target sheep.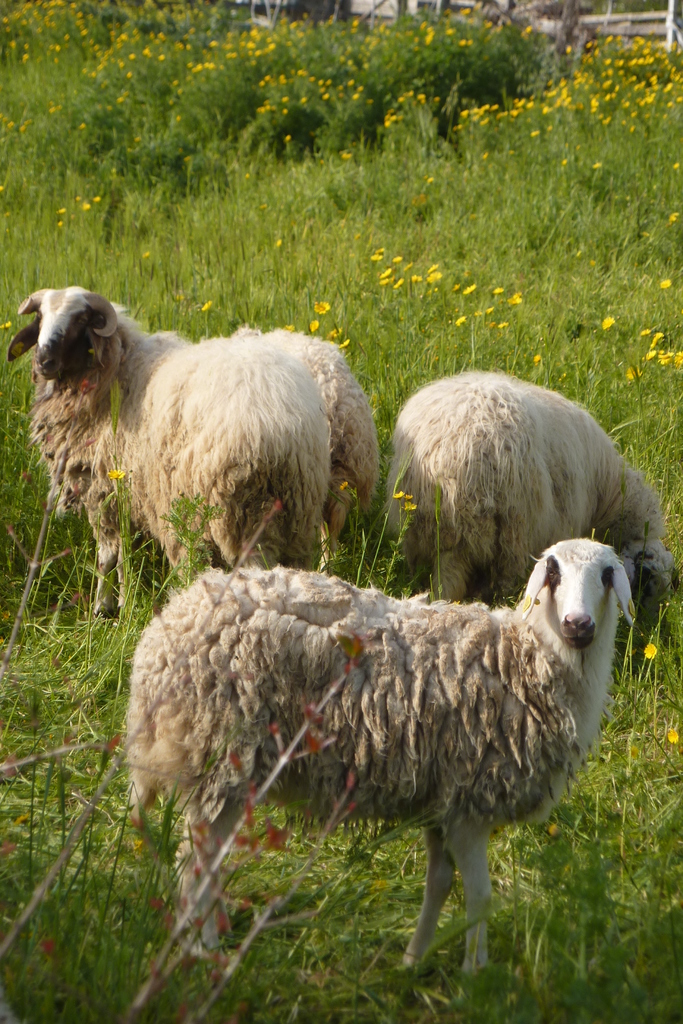
Target region: [127, 536, 632, 998].
